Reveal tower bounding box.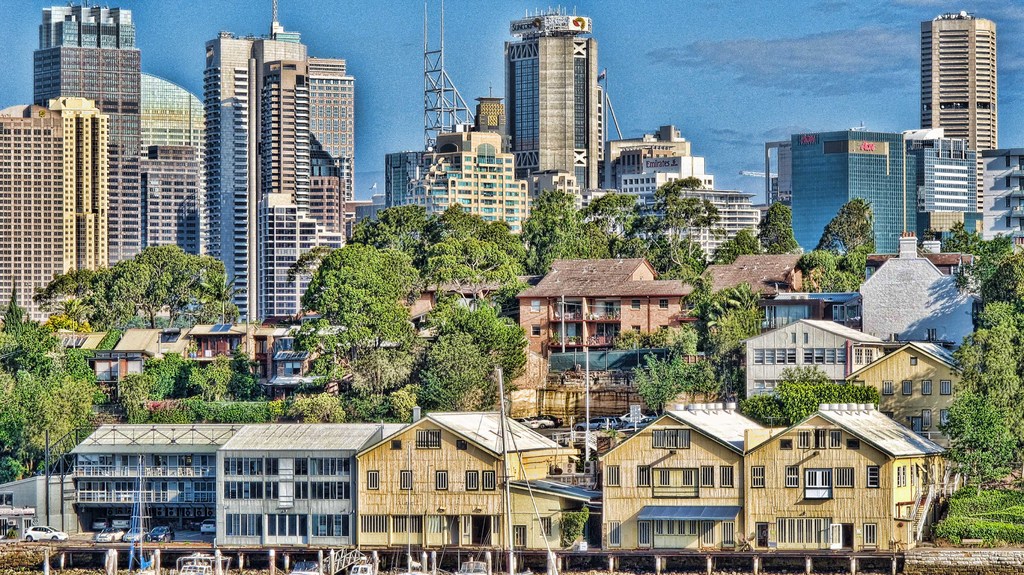
Revealed: rect(255, 51, 349, 330).
